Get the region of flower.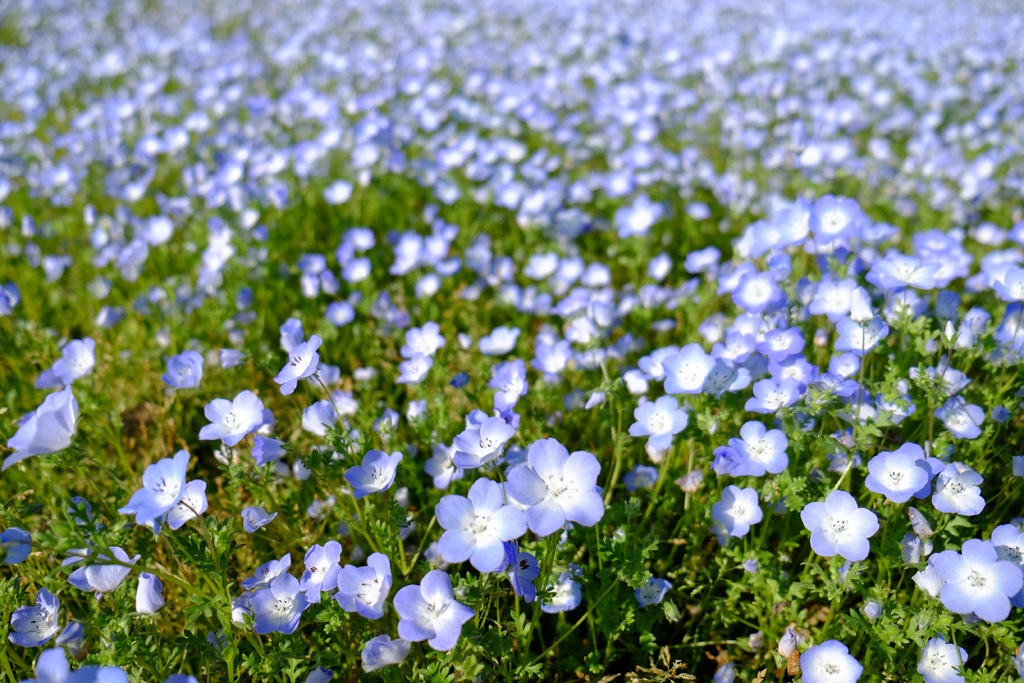
locate(909, 541, 1023, 621).
